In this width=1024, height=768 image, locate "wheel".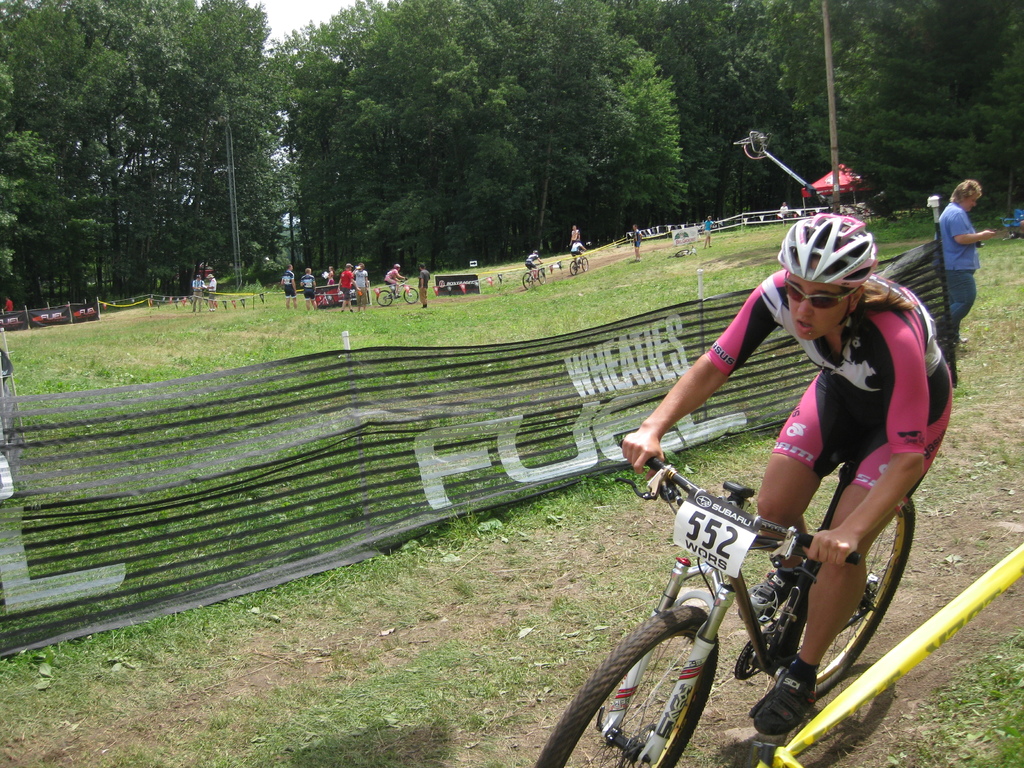
Bounding box: [773,497,915,700].
